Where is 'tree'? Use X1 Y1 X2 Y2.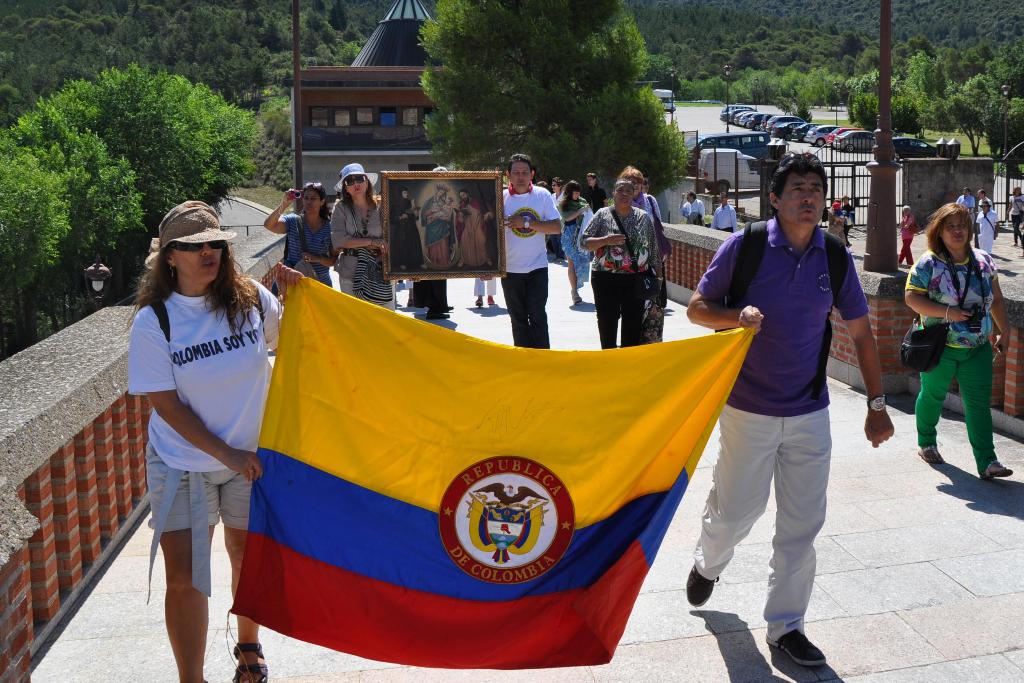
948 68 1007 151.
